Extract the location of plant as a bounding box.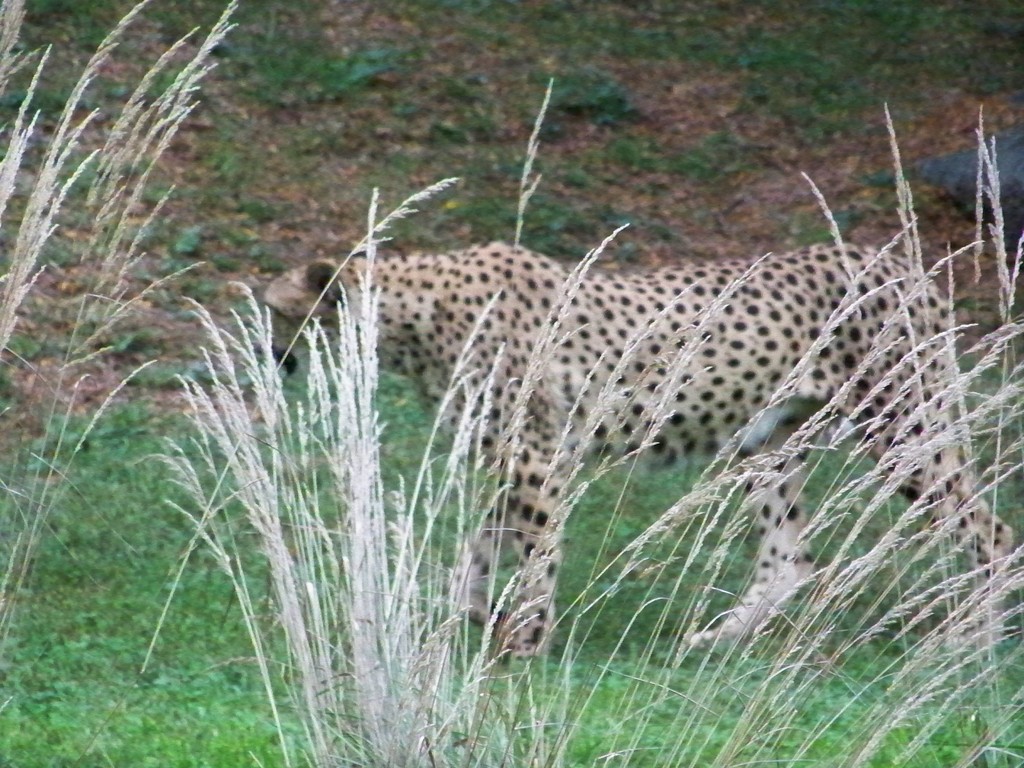
pyautogui.locateOnScreen(0, 0, 239, 652).
